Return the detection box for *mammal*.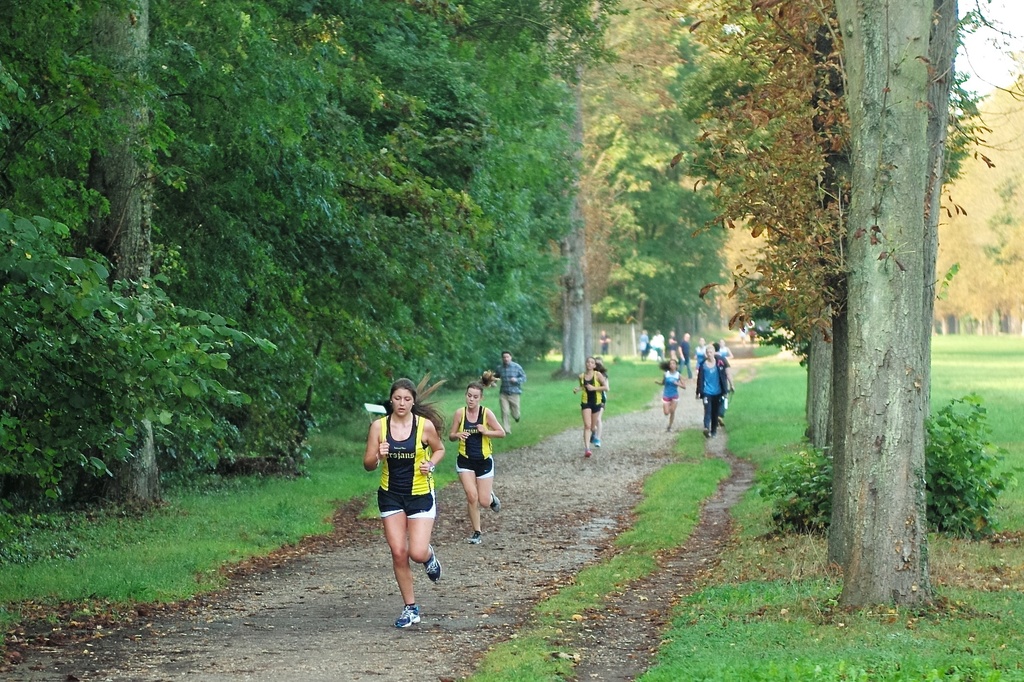
l=570, t=357, r=612, b=456.
